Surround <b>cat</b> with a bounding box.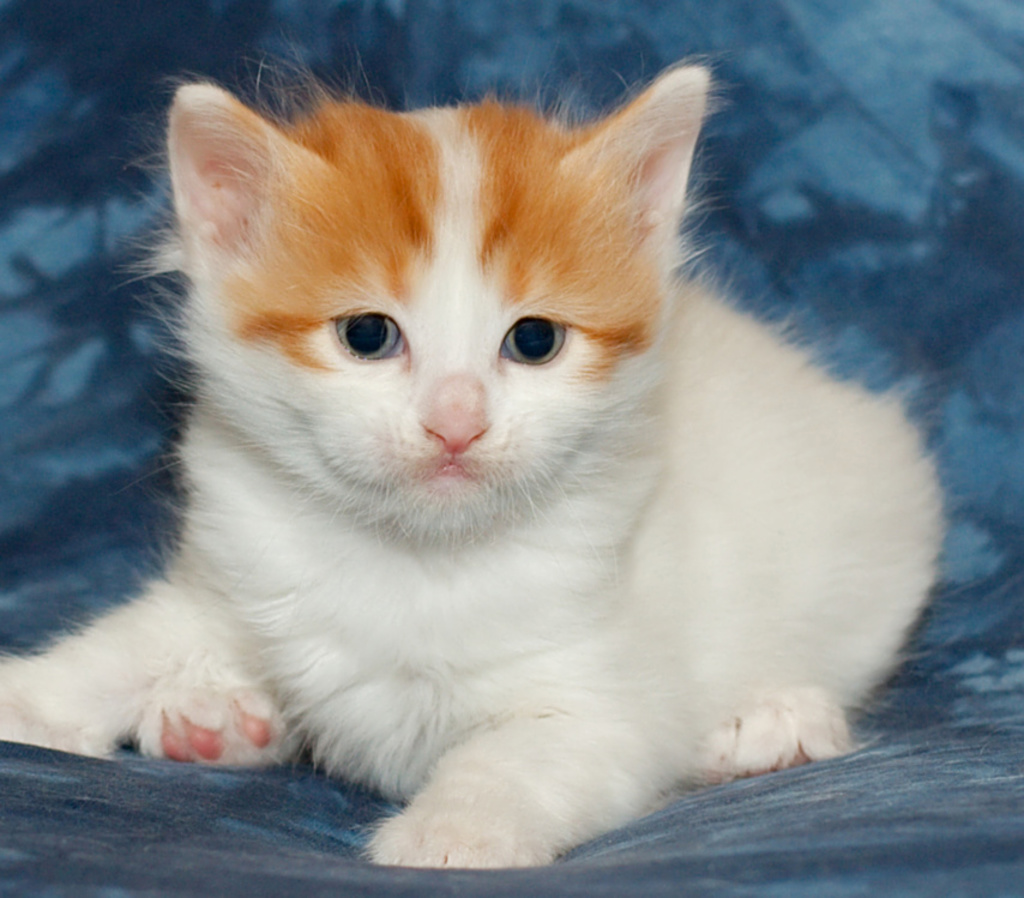
l=0, t=47, r=959, b=868.
